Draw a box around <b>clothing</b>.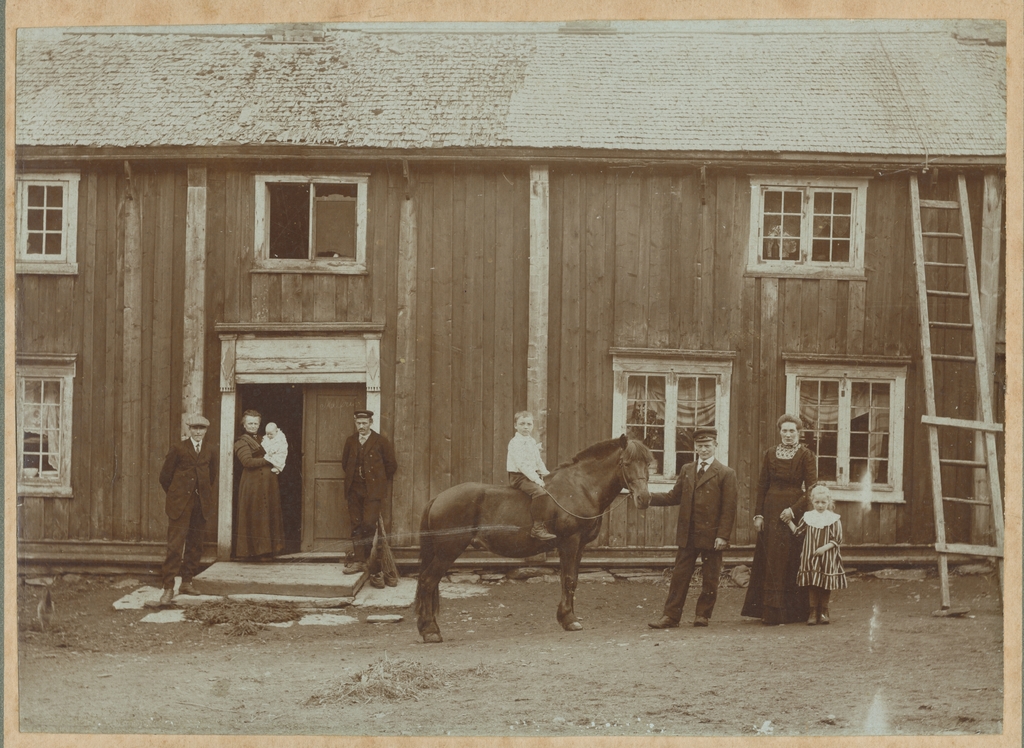
(661,460,742,617).
